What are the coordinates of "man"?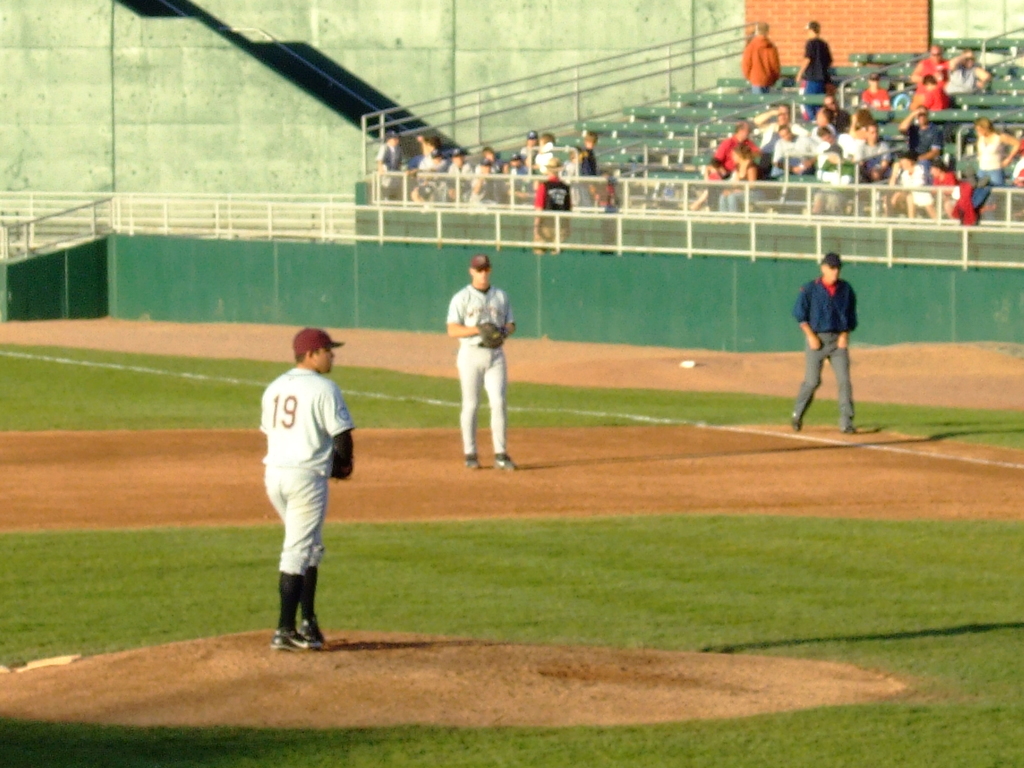
bbox=(760, 111, 793, 148).
